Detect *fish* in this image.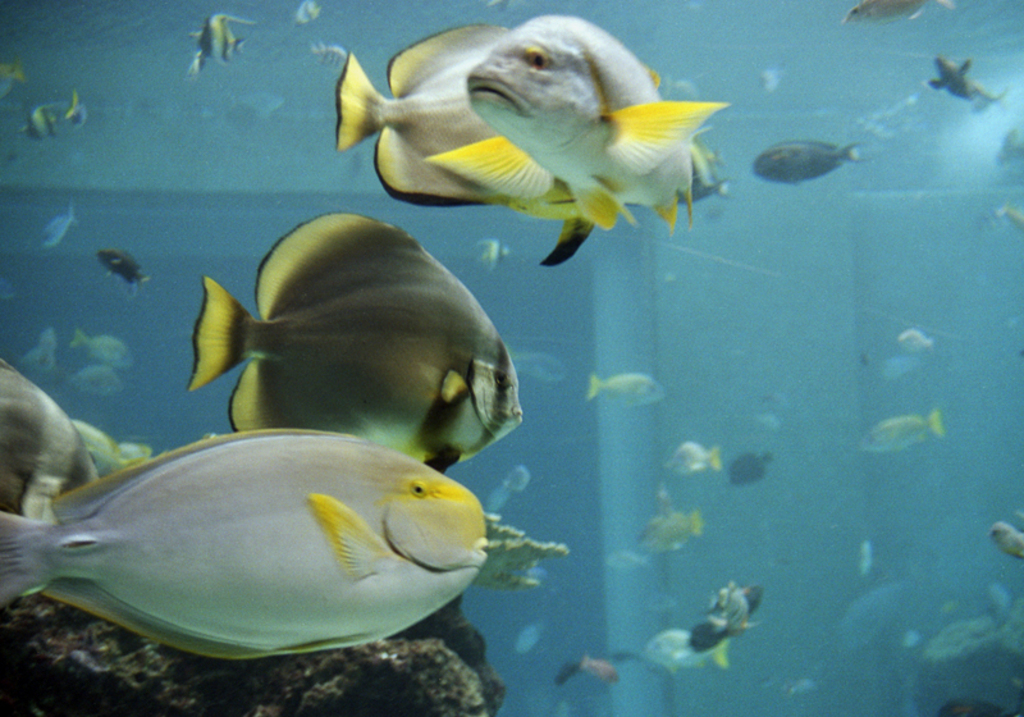
Detection: box=[579, 654, 622, 684].
